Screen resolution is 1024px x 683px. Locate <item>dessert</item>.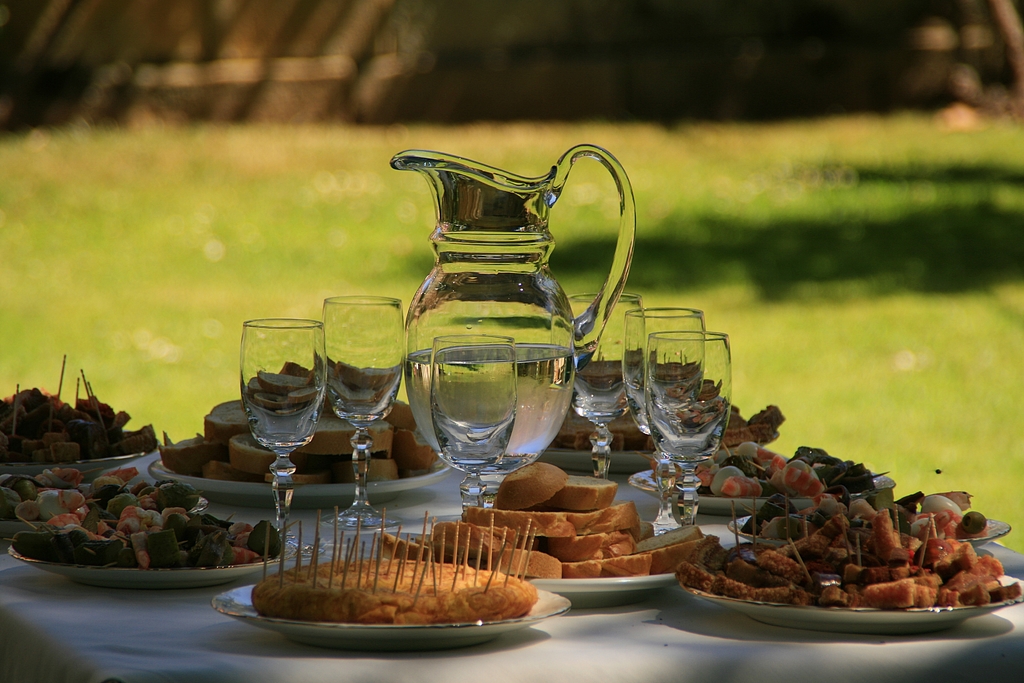
<region>654, 529, 698, 572</region>.
